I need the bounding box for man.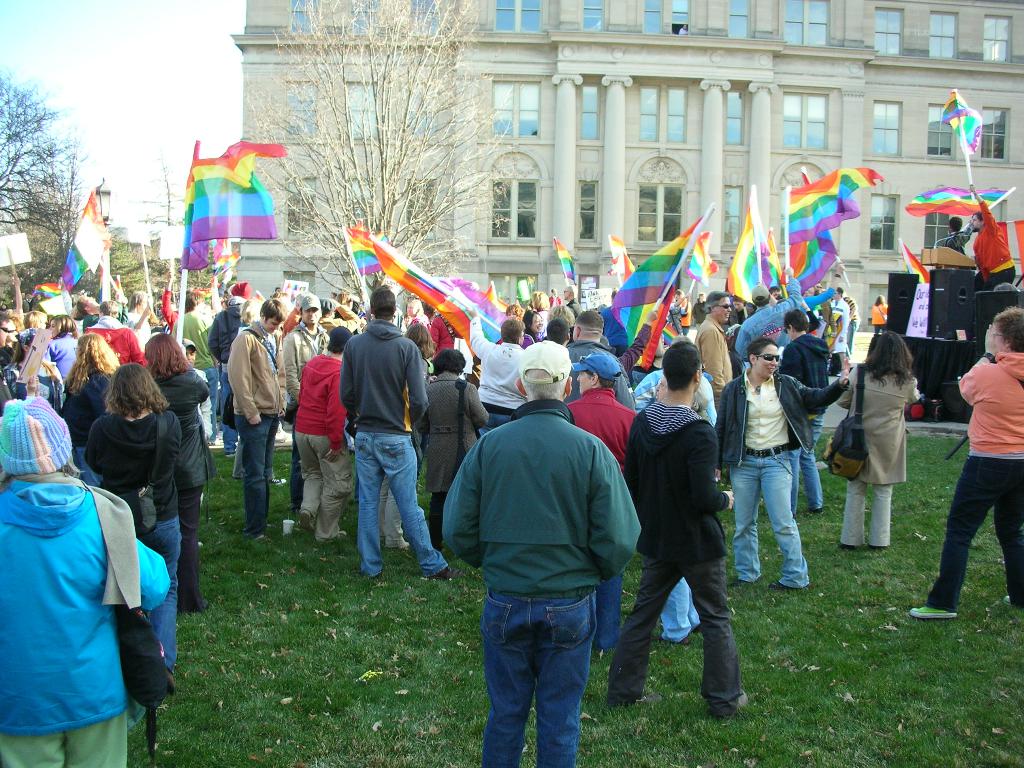
Here it is: <bbox>608, 340, 753, 714</bbox>.
